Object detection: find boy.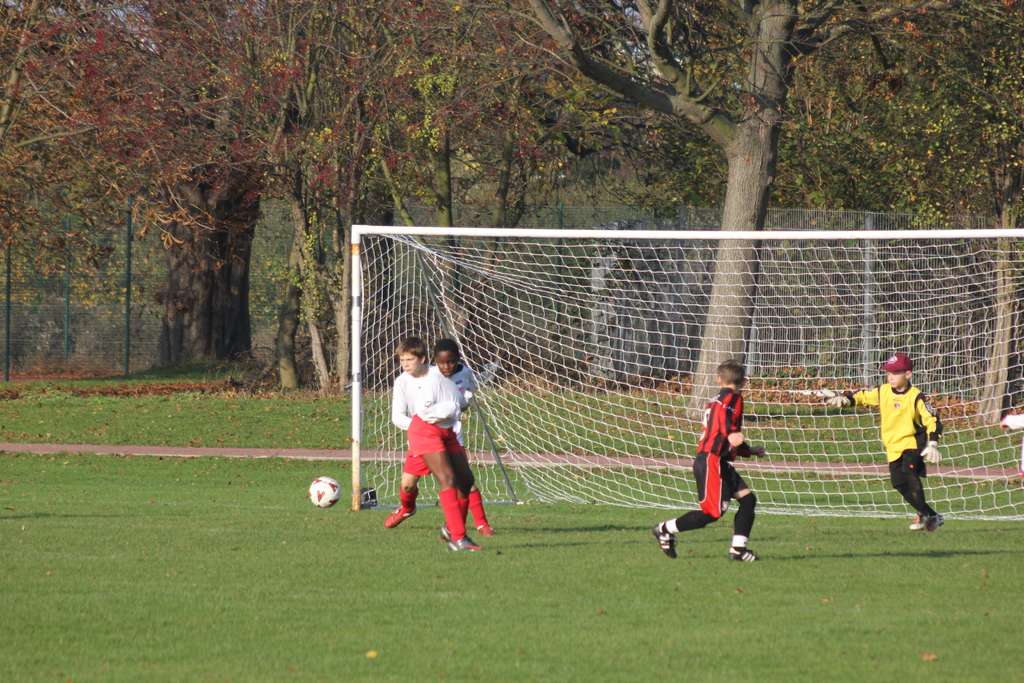
650,358,767,566.
